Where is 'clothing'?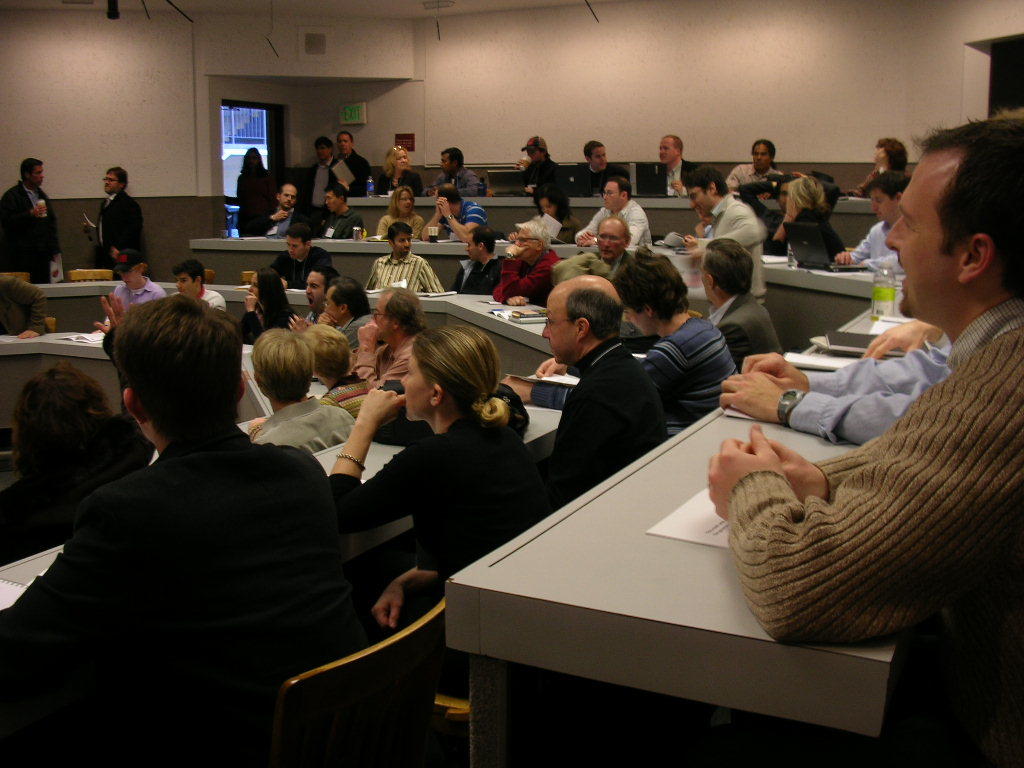
316 398 540 576.
